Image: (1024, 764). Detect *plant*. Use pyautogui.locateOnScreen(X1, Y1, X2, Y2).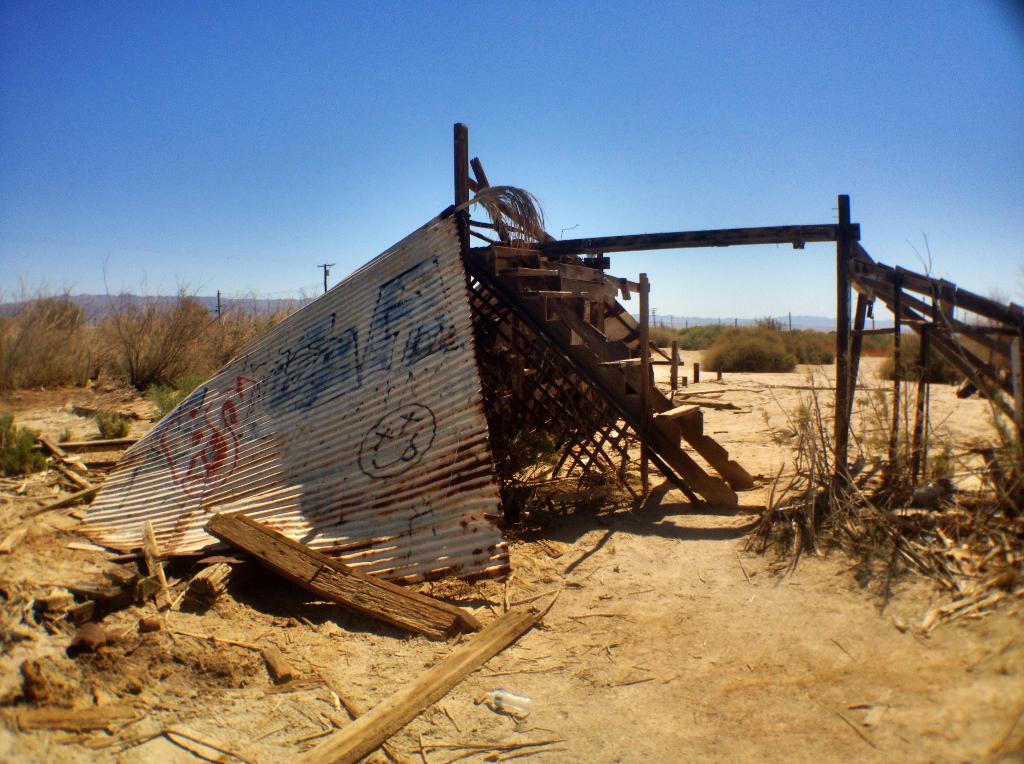
pyautogui.locateOnScreen(92, 409, 131, 437).
